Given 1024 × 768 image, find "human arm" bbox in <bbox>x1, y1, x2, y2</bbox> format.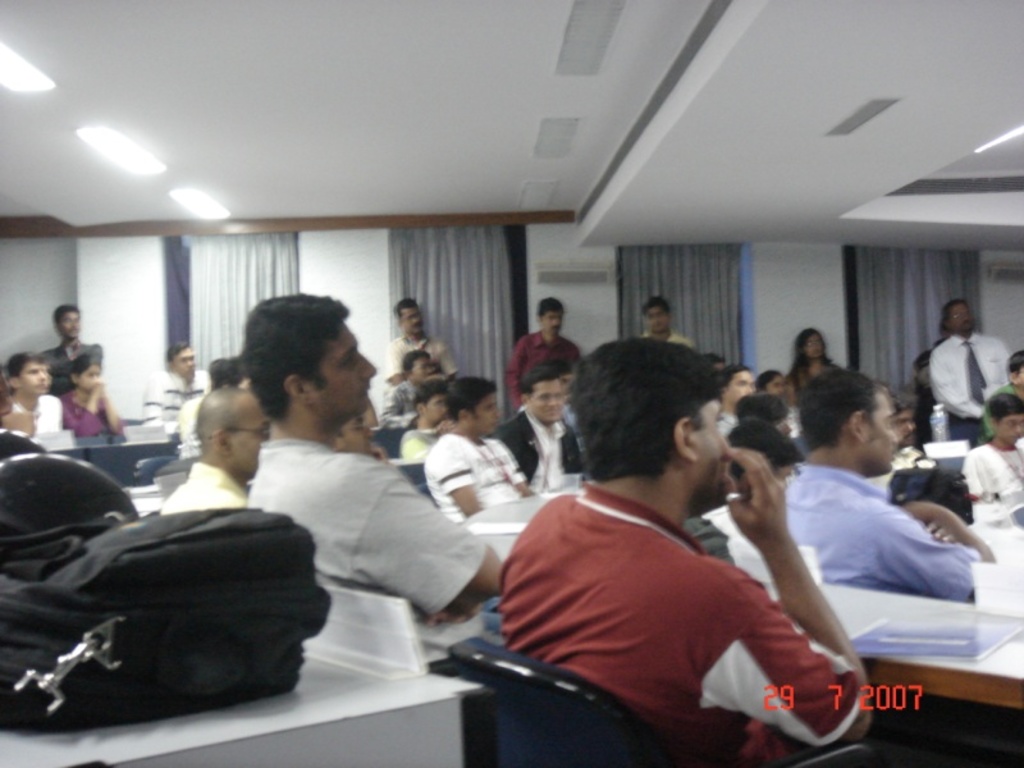
<bbox>436, 347, 457, 379</bbox>.
